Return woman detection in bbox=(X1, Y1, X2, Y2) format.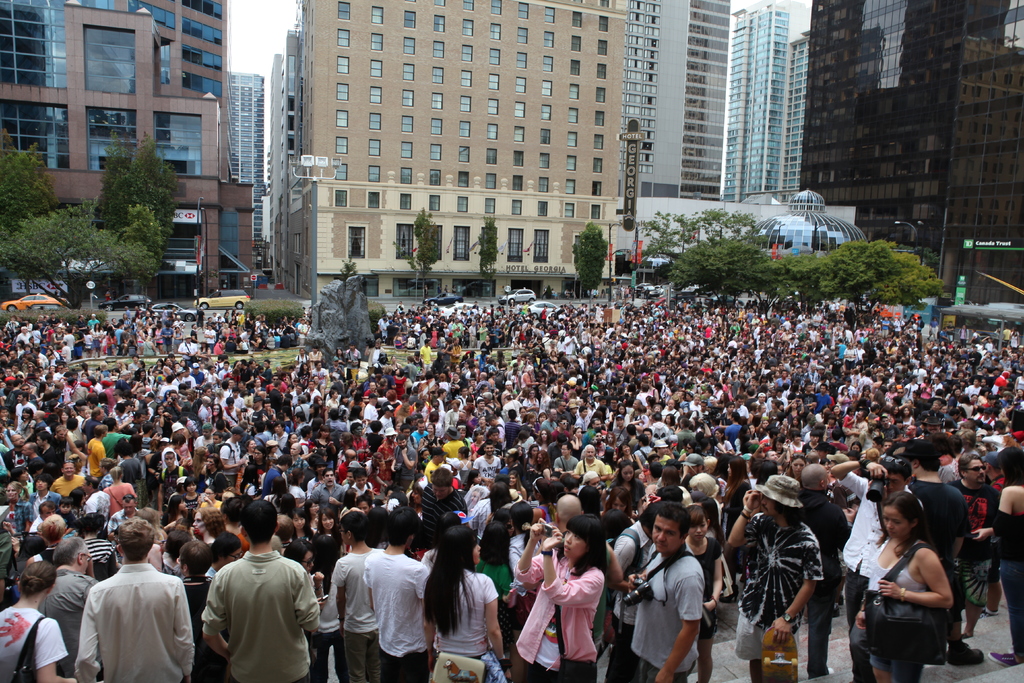
bbox=(337, 392, 351, 419).
